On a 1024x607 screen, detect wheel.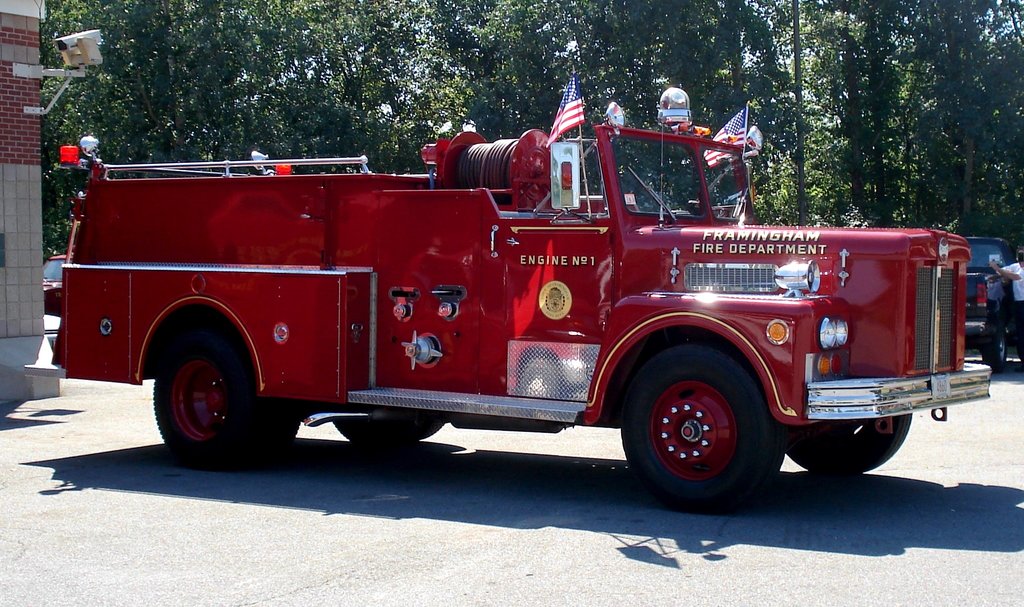
(618, 343, 785, 513).
